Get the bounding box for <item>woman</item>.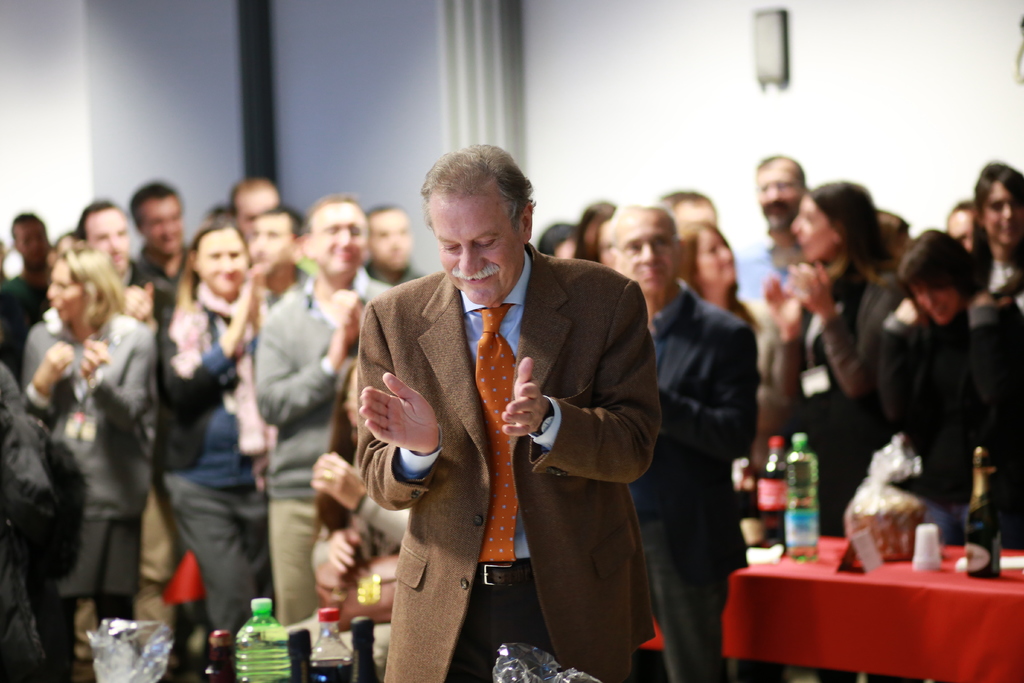
676 219 785 362.
